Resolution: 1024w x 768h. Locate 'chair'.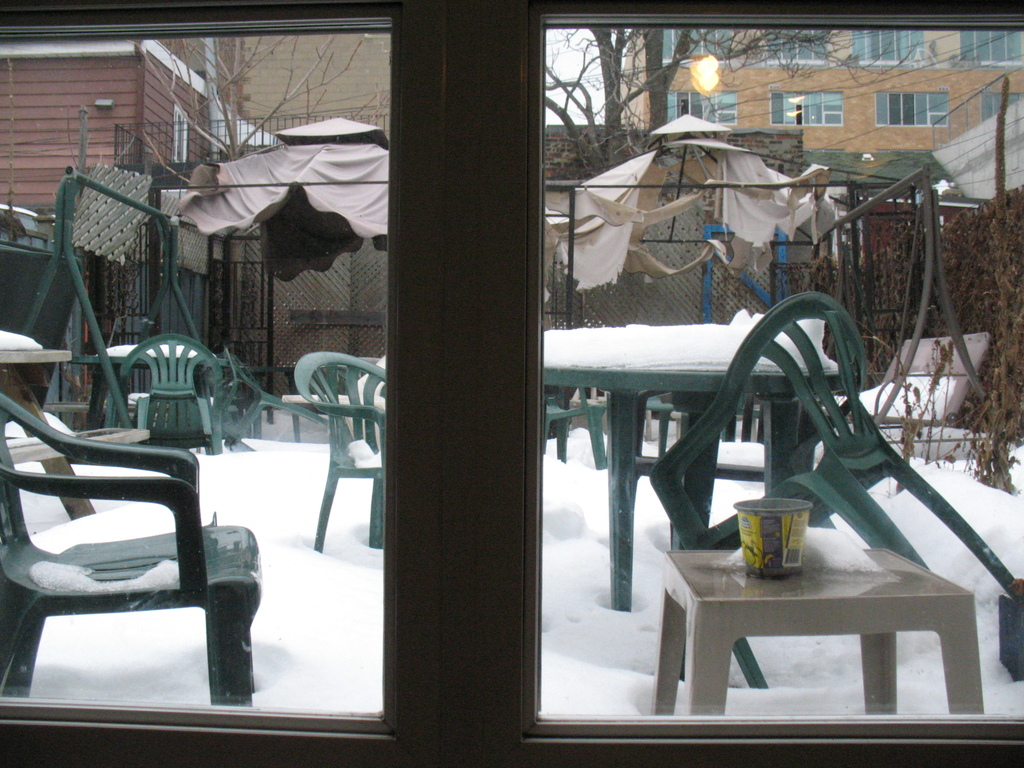
<region>650, 291, 1022, 689</region>.
